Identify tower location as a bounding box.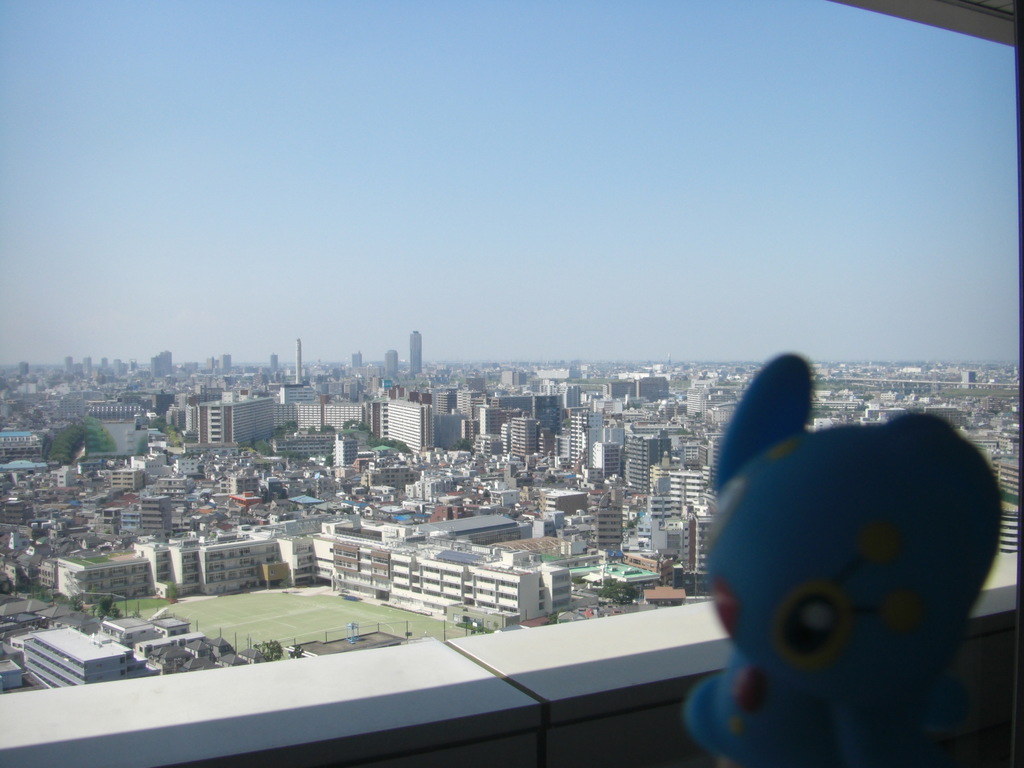
rect(625, 425, 681, 509).
